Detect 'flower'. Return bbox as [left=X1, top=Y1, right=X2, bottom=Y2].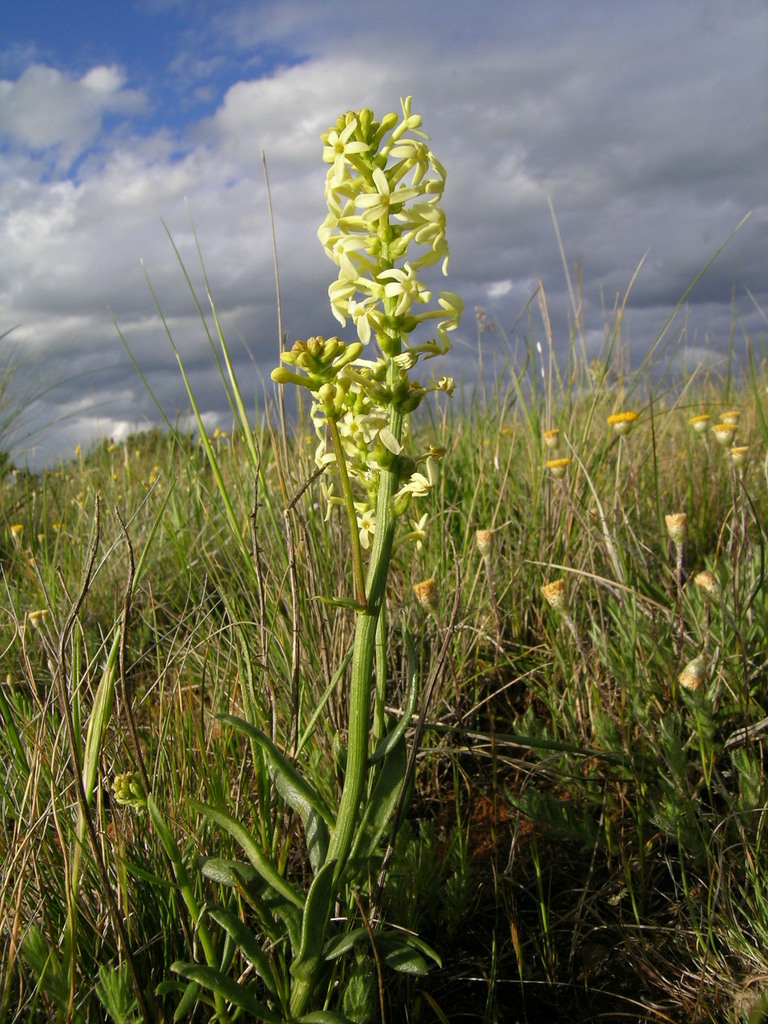
[left=693, top=568, right=710, bottom=586].
